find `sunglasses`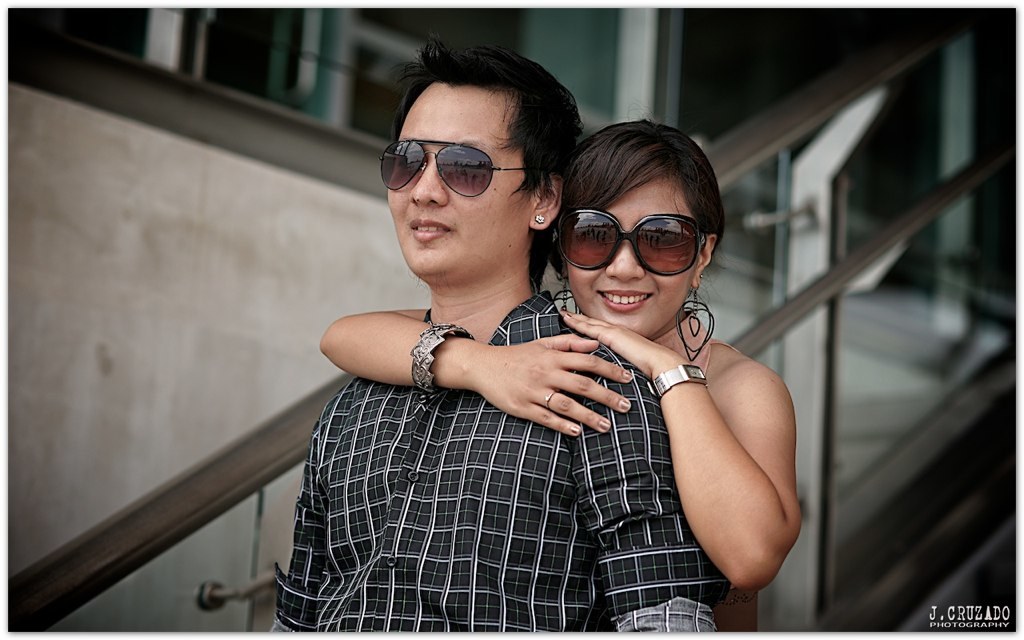
<bbox>556, 207, 703, 277</bbox>
